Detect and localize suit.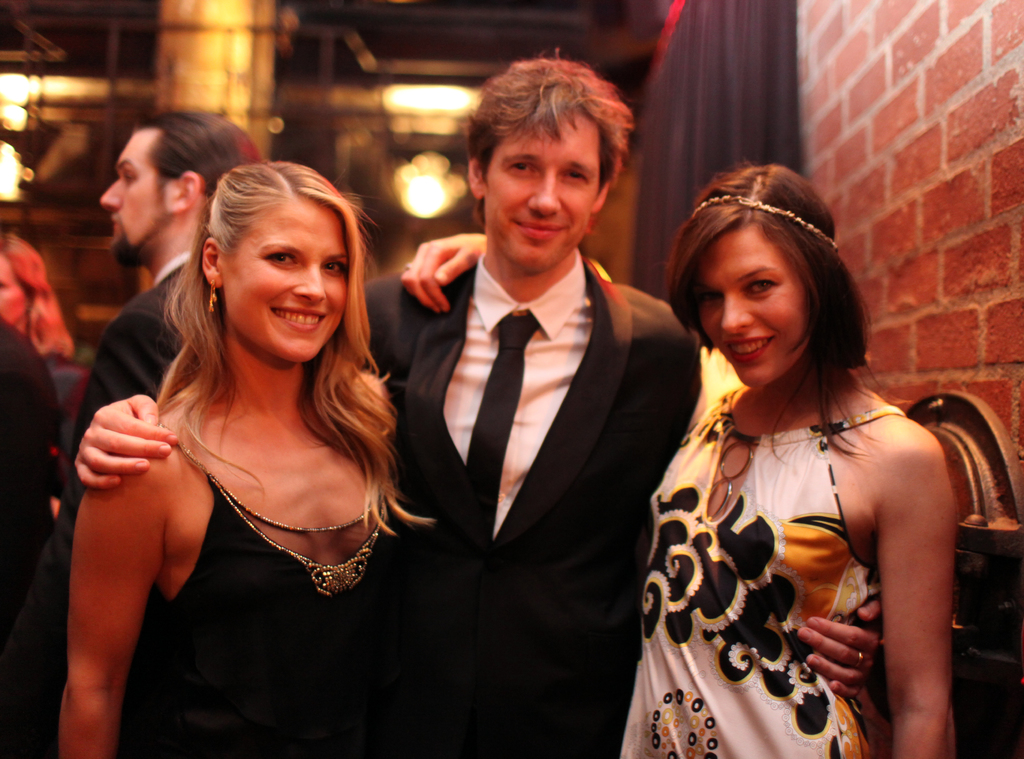
Localized at bbox=[0, 320, 61, 649].
